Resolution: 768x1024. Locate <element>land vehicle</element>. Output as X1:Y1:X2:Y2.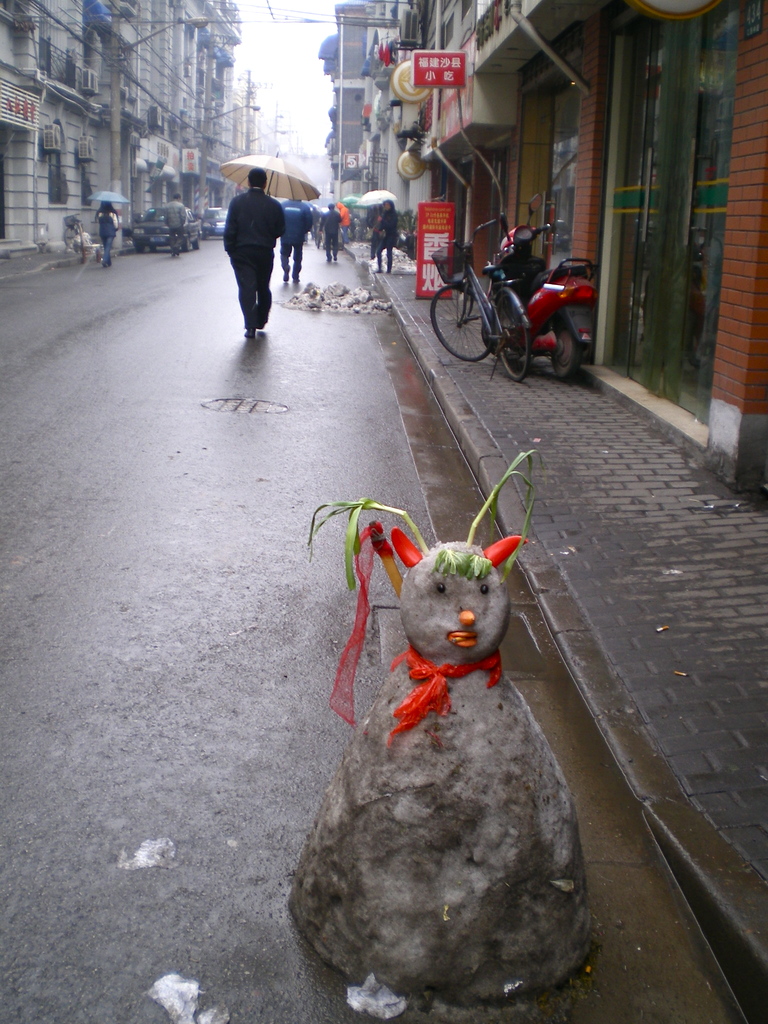
483:188:595:376.
